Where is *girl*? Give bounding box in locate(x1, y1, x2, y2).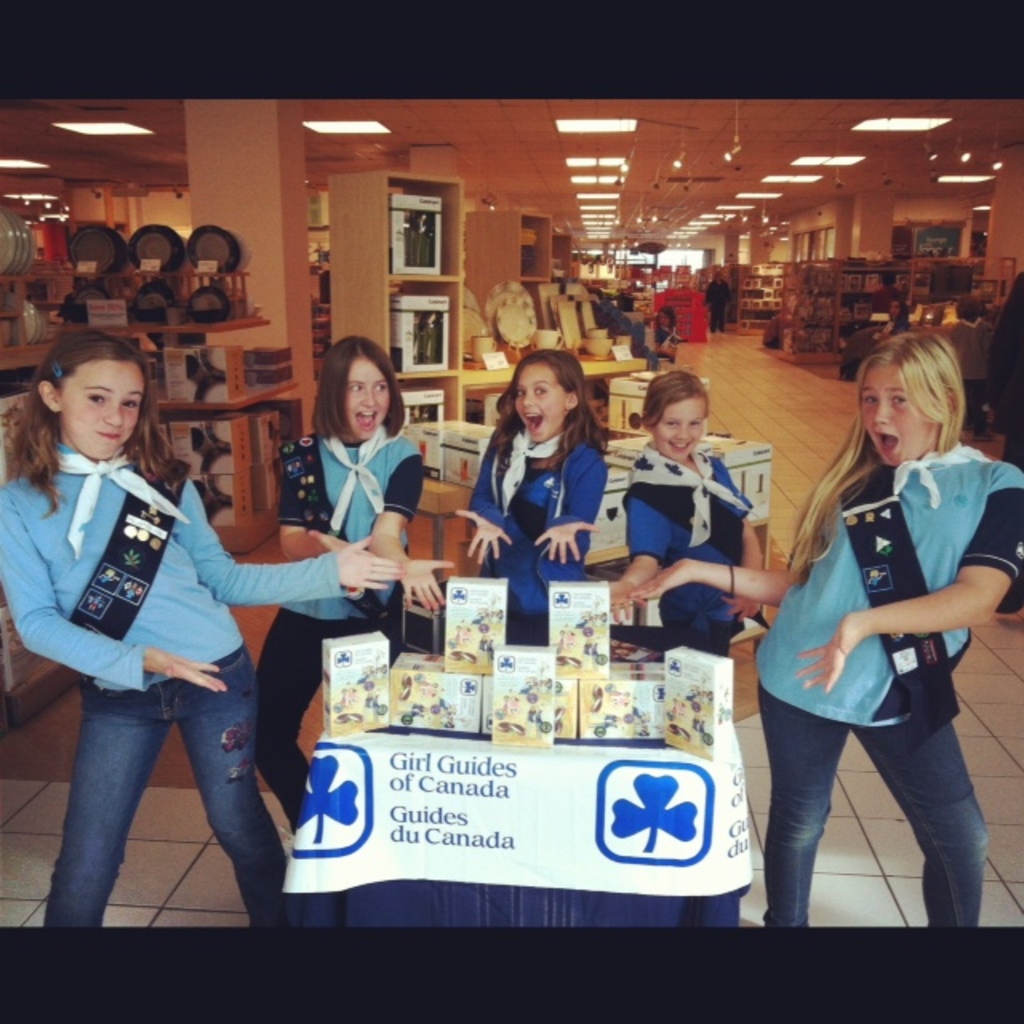
locate(613, 370, 762, 653).
